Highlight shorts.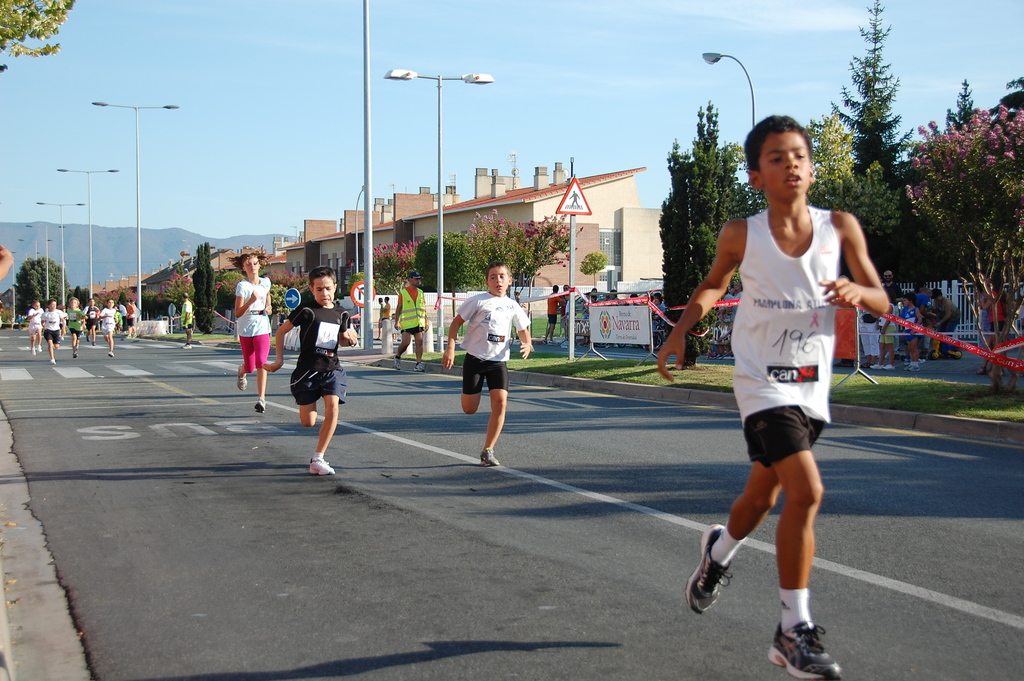
Highlighted region: box=[748, 407, 826, 468].
